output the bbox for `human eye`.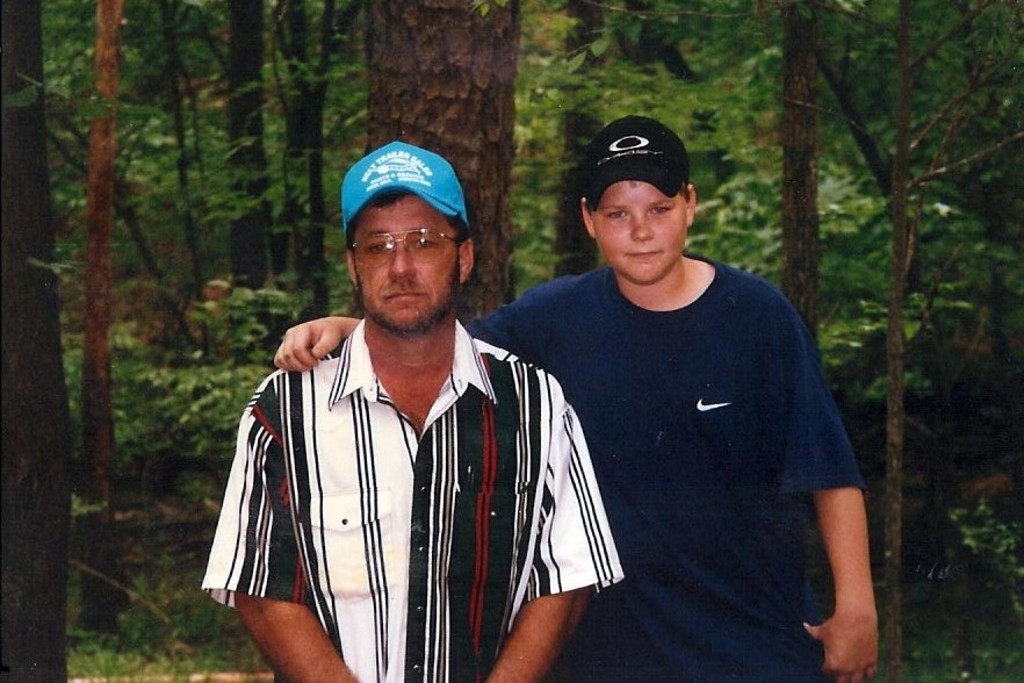
(366, 239, 390, 254).
